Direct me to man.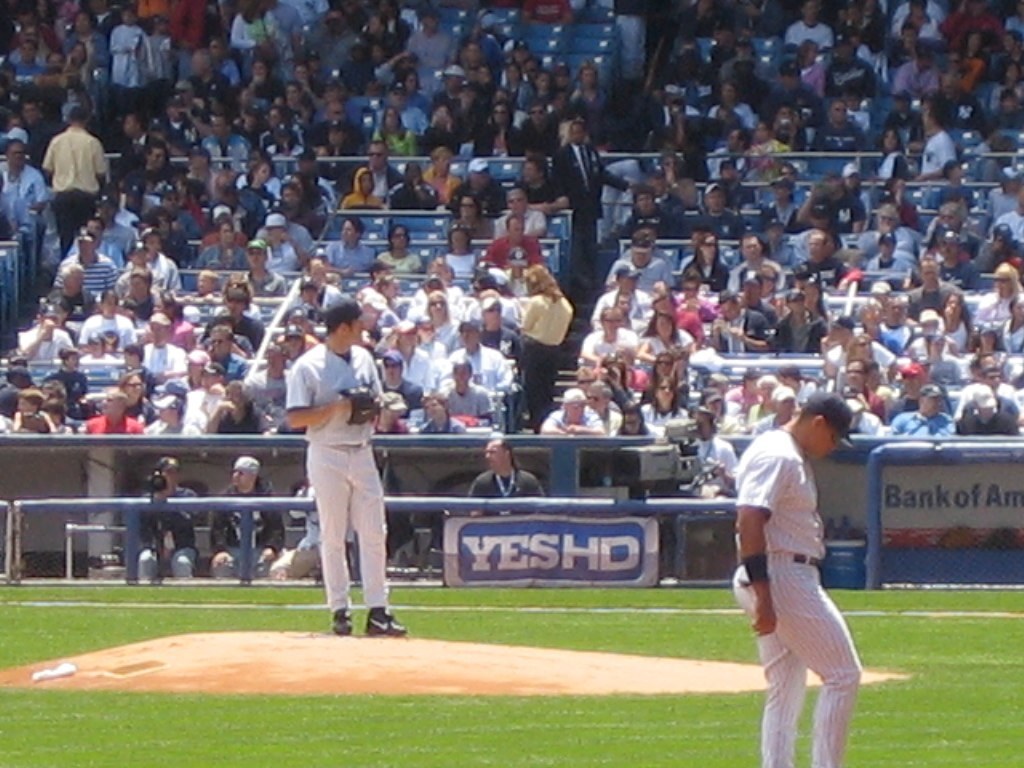
Direction: box(11, 37, 46, 82).
